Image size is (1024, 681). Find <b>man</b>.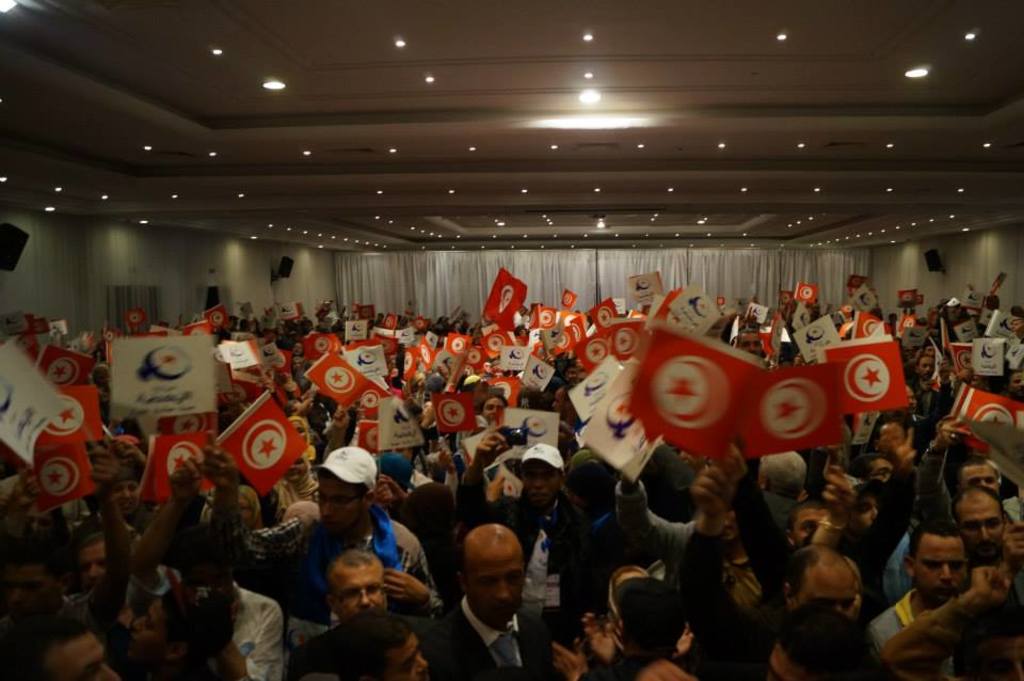
615:468:758:619.
